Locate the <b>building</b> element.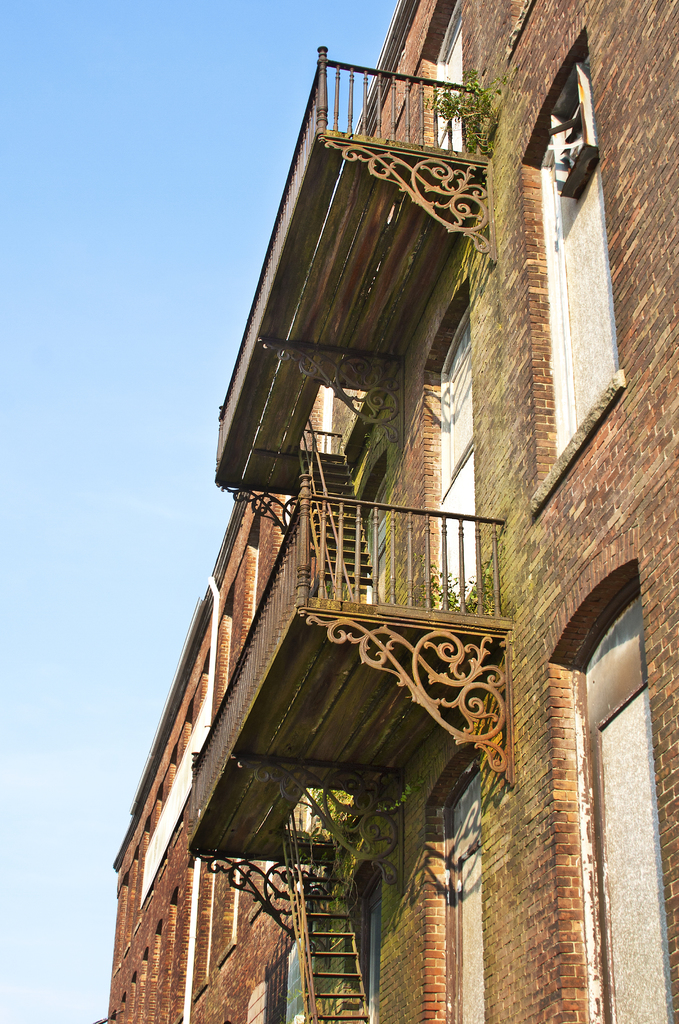
Element bbox: [x1=90, y1=0, x2=678, y2=1023].
